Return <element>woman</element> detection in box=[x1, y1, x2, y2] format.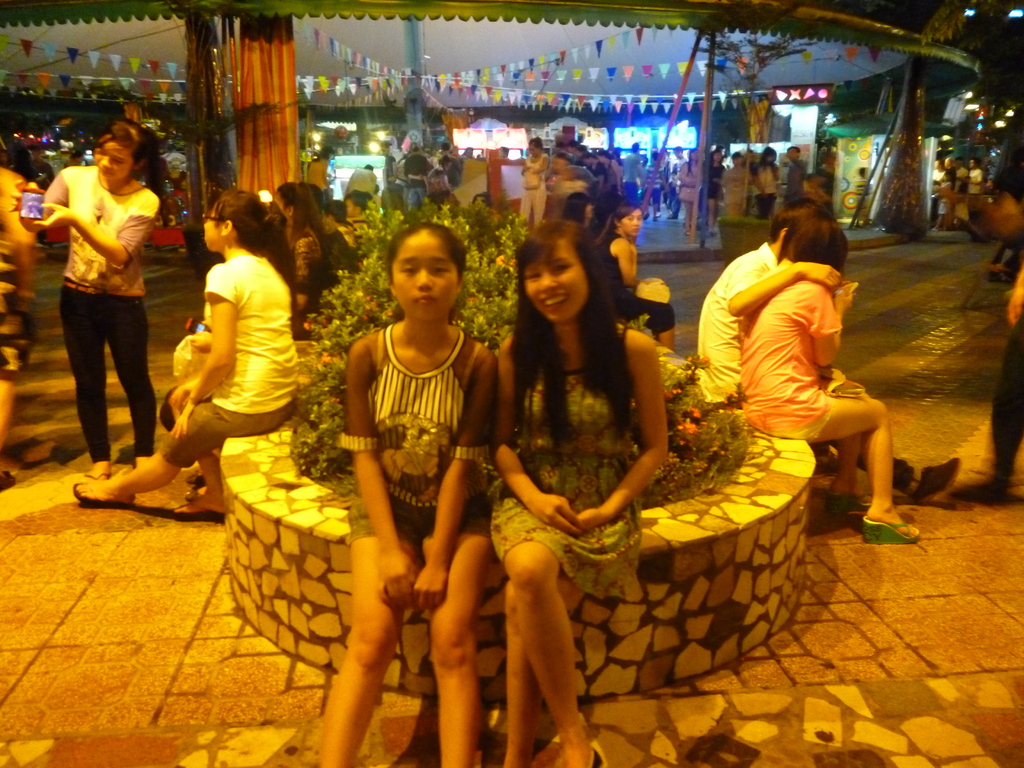
box=[8, 118, 168, 481].
